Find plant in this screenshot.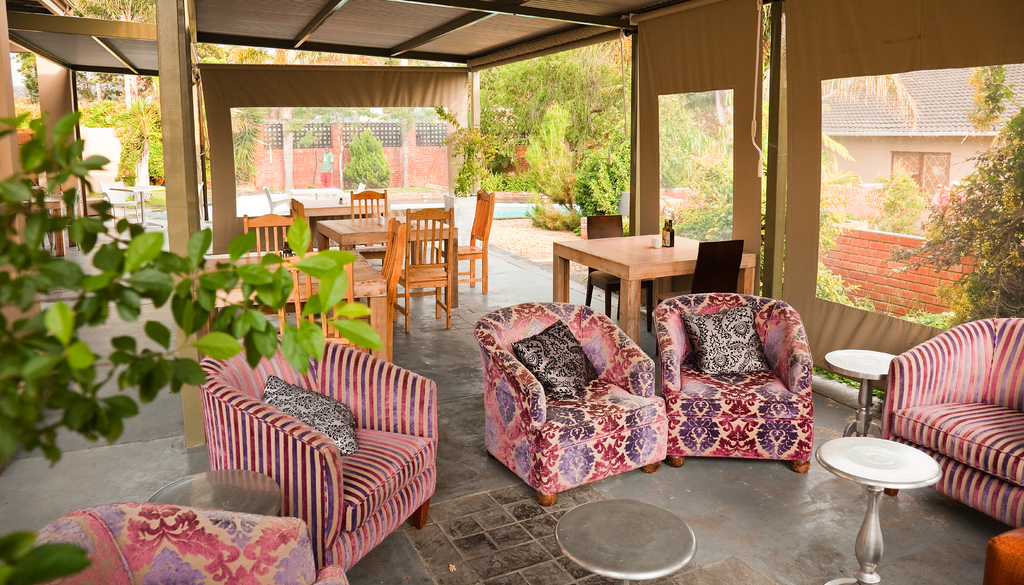
The bounding box for plant is detection(492, 169, 555, 190).
